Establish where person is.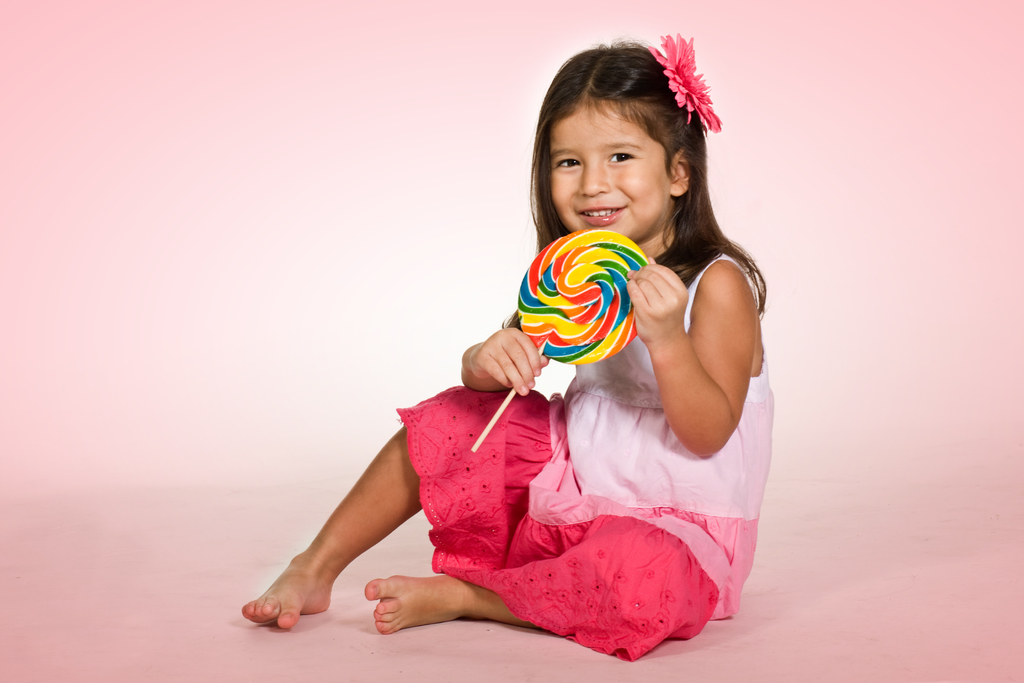
Established at box=[236, 38, 774, 667].
